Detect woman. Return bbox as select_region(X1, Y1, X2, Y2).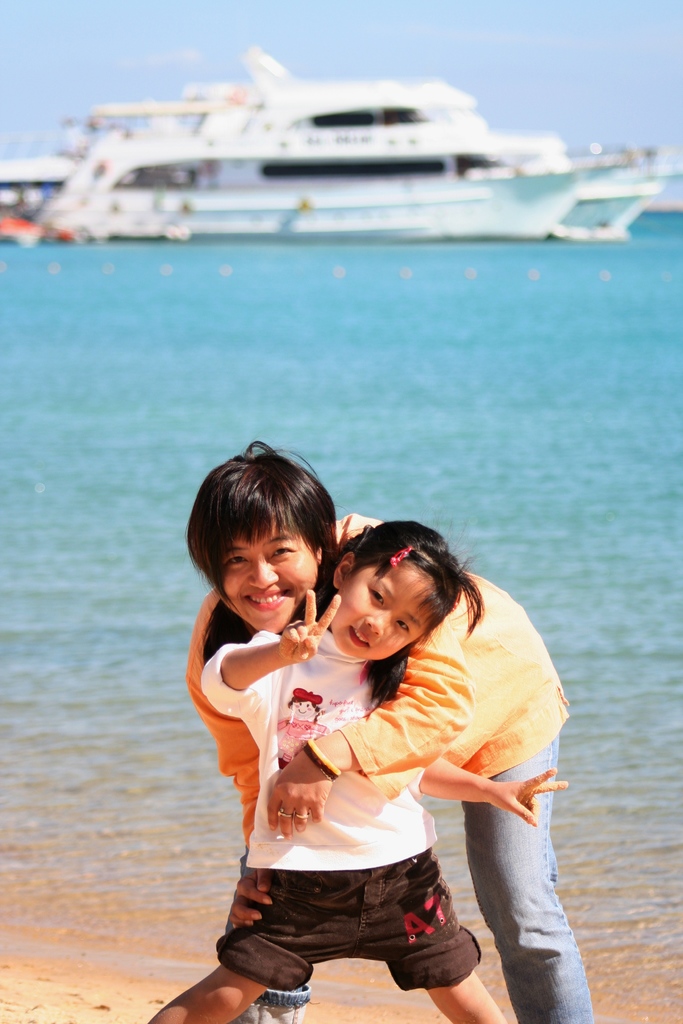
select_region(176, 445, 591, 1023).
